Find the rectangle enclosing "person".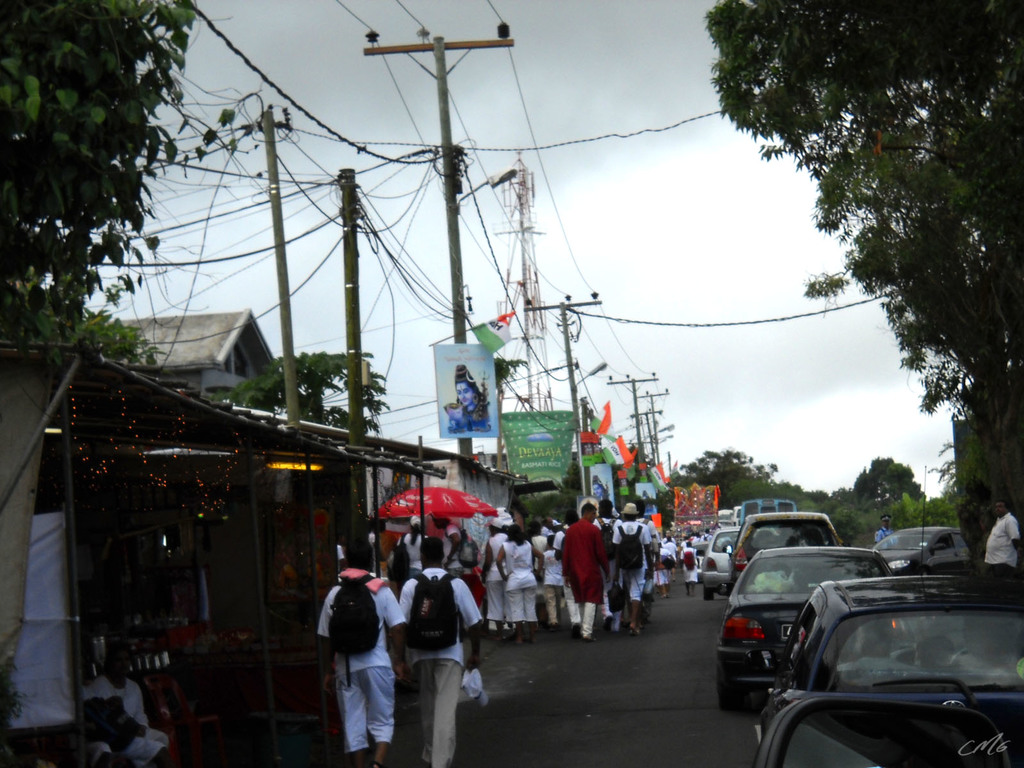
[871, 511, 900, 547].
